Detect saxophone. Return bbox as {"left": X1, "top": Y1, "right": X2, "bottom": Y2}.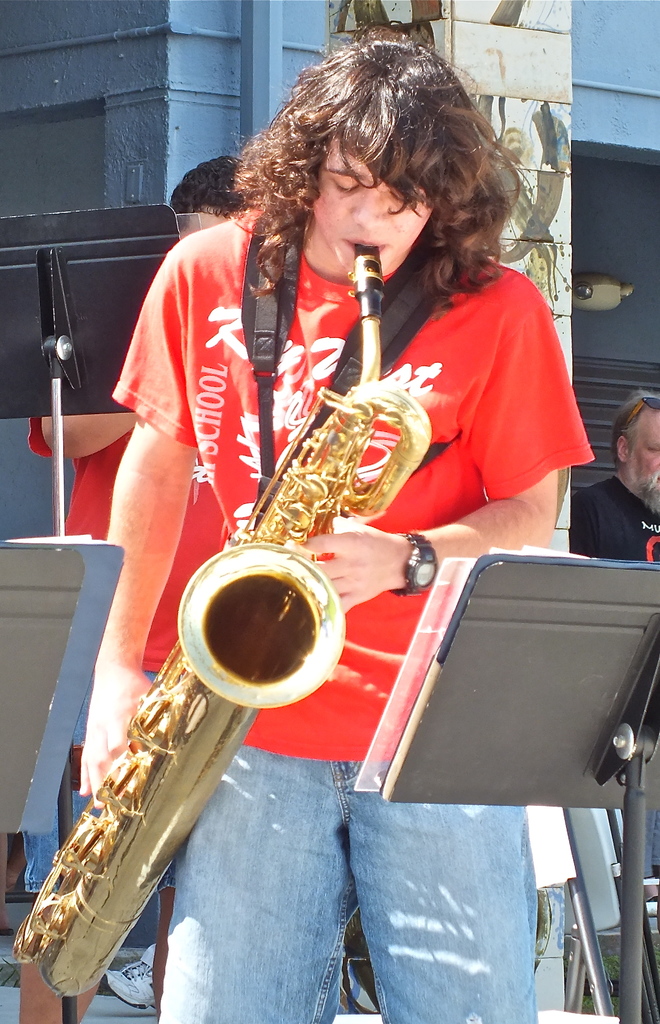
{"left": 4, "top": 232, "right": 428, "bottom": 1009}.
